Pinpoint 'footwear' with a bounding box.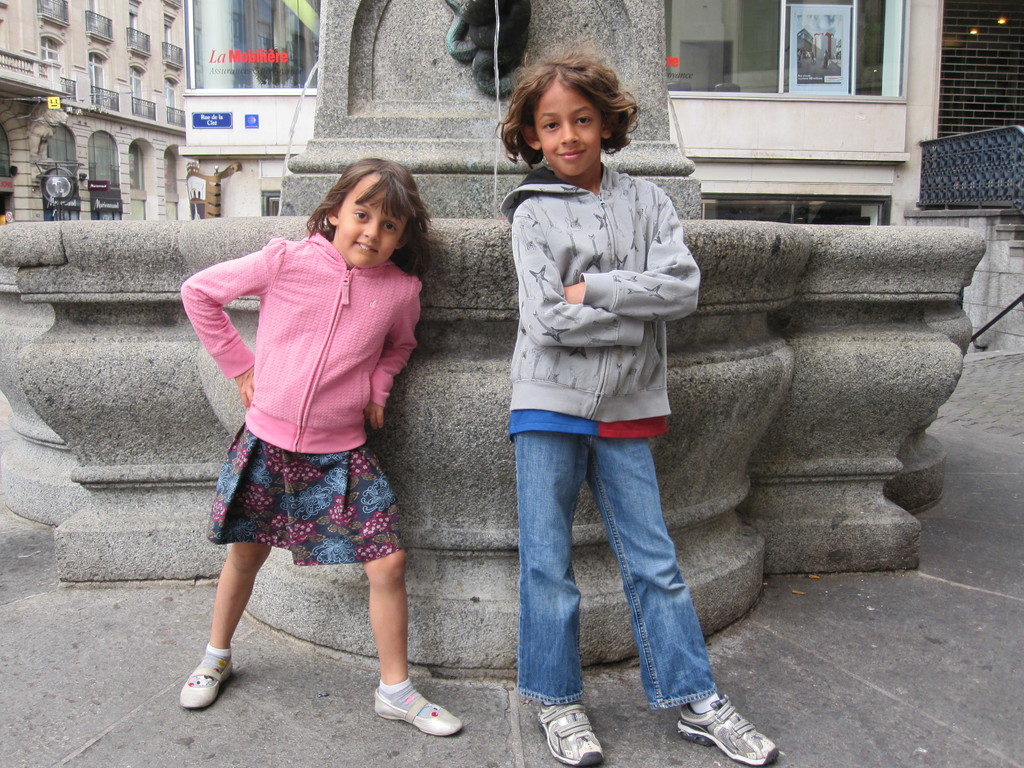
region(535, 703, 609, 765).
